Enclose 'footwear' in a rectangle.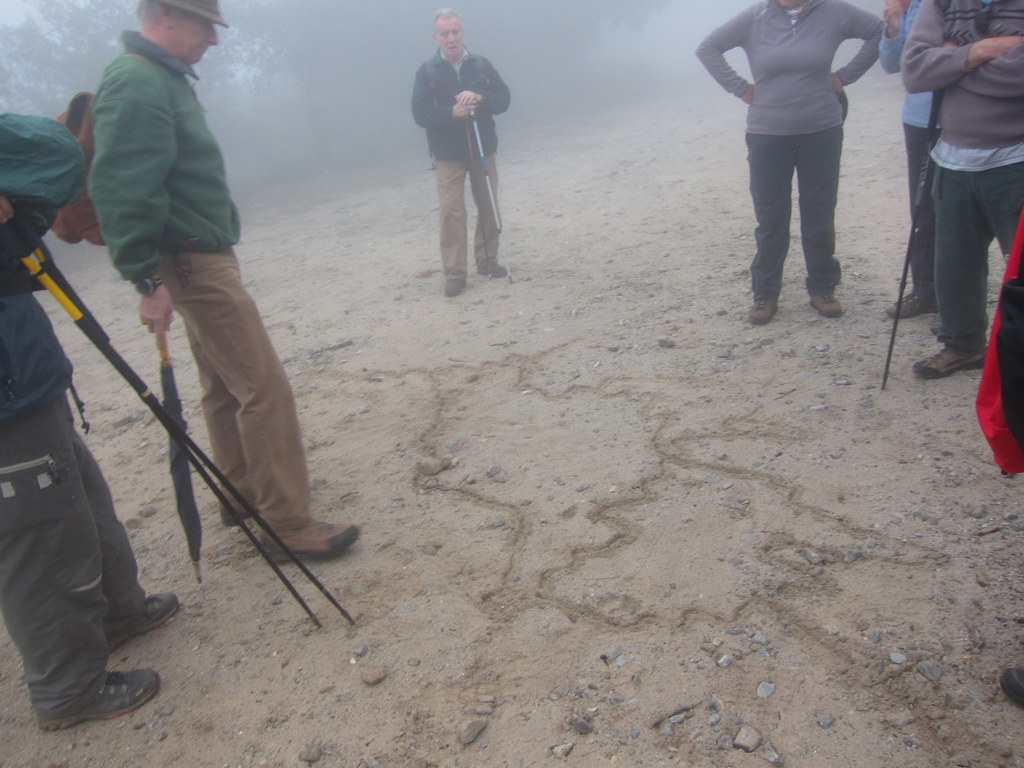
(x1=748, y1=296, x2=780, y2=327).
